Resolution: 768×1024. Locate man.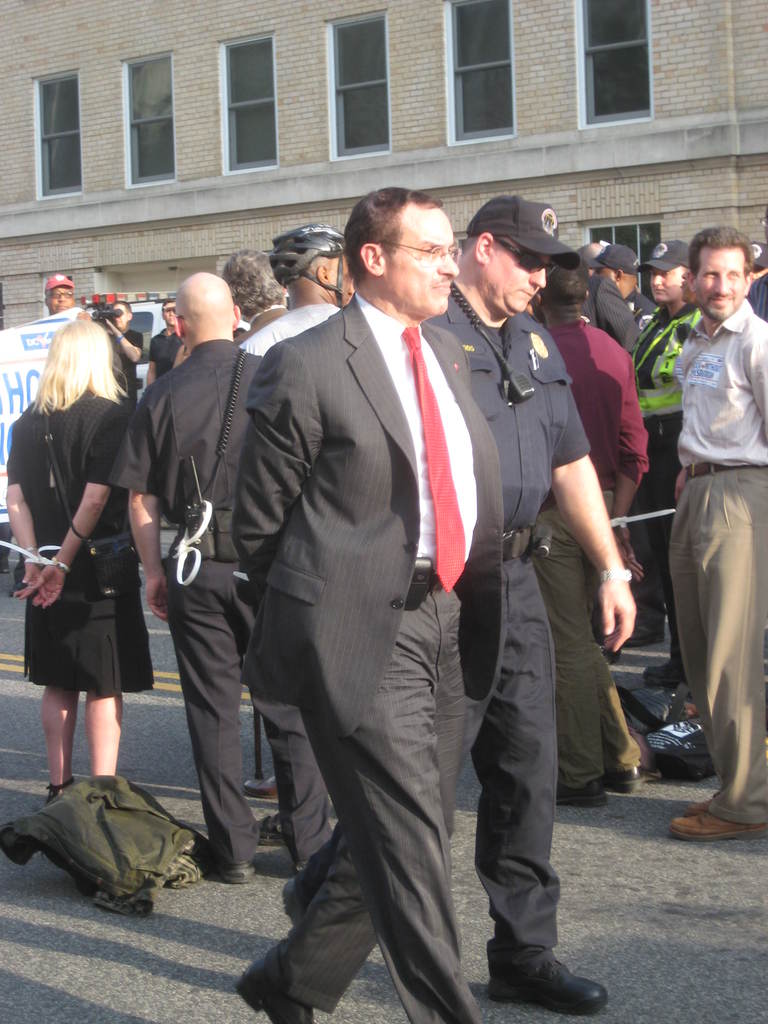
select_region(276, 194, 613, 1012).
